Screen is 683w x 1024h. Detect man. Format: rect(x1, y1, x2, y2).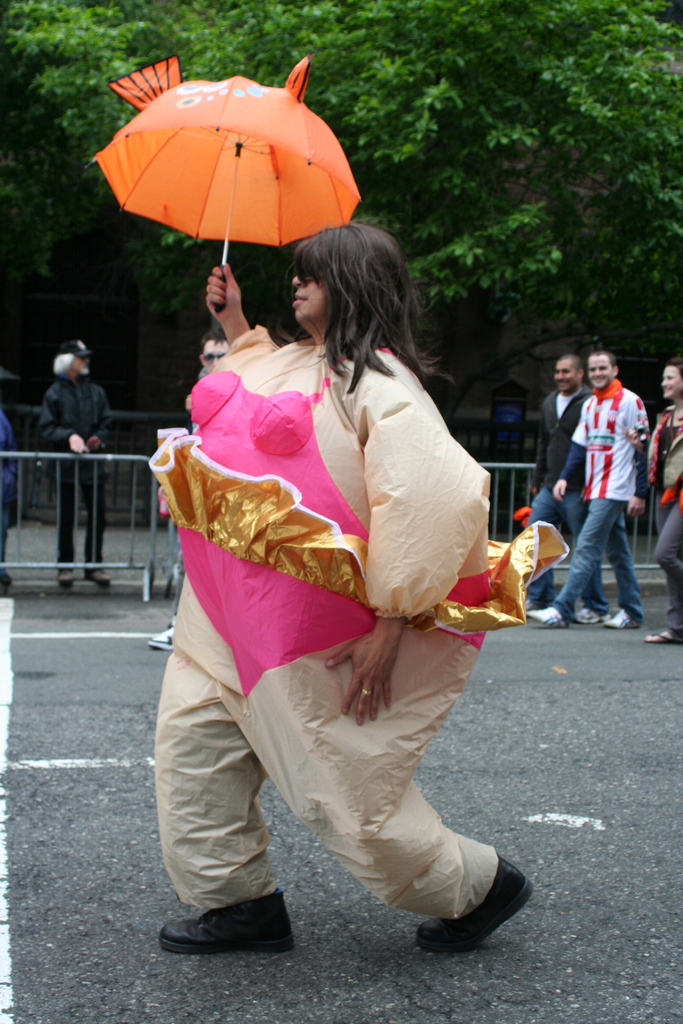
rect(516, 353, 595, 619).
